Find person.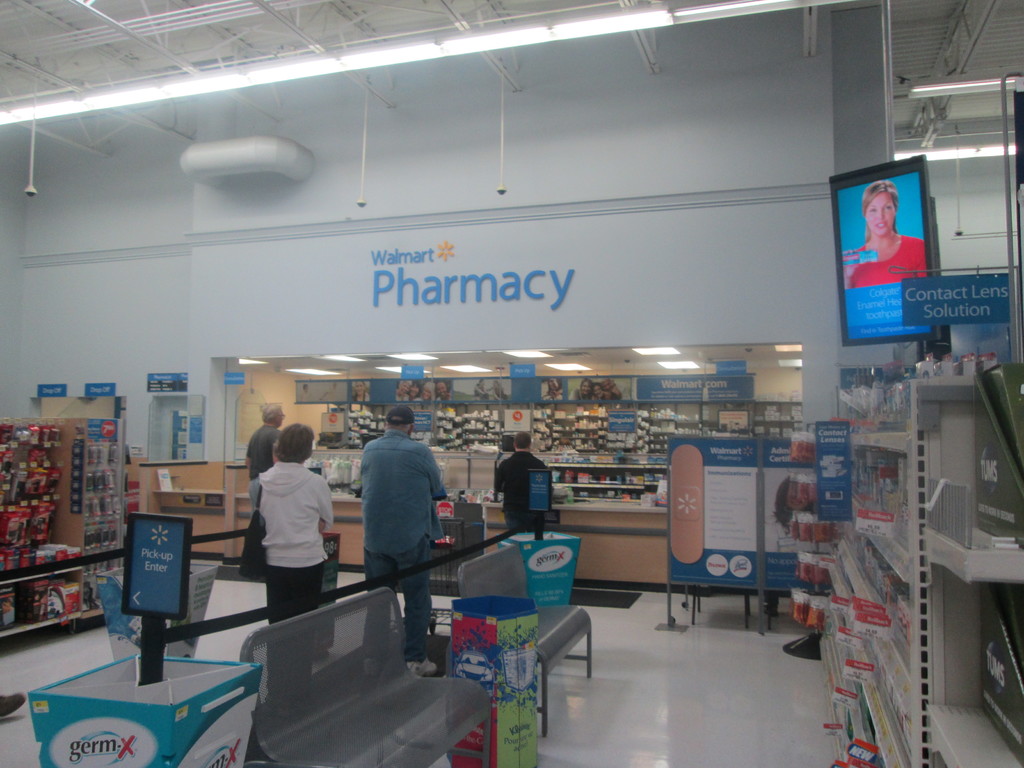
locate(251, 421, 332, 716).
